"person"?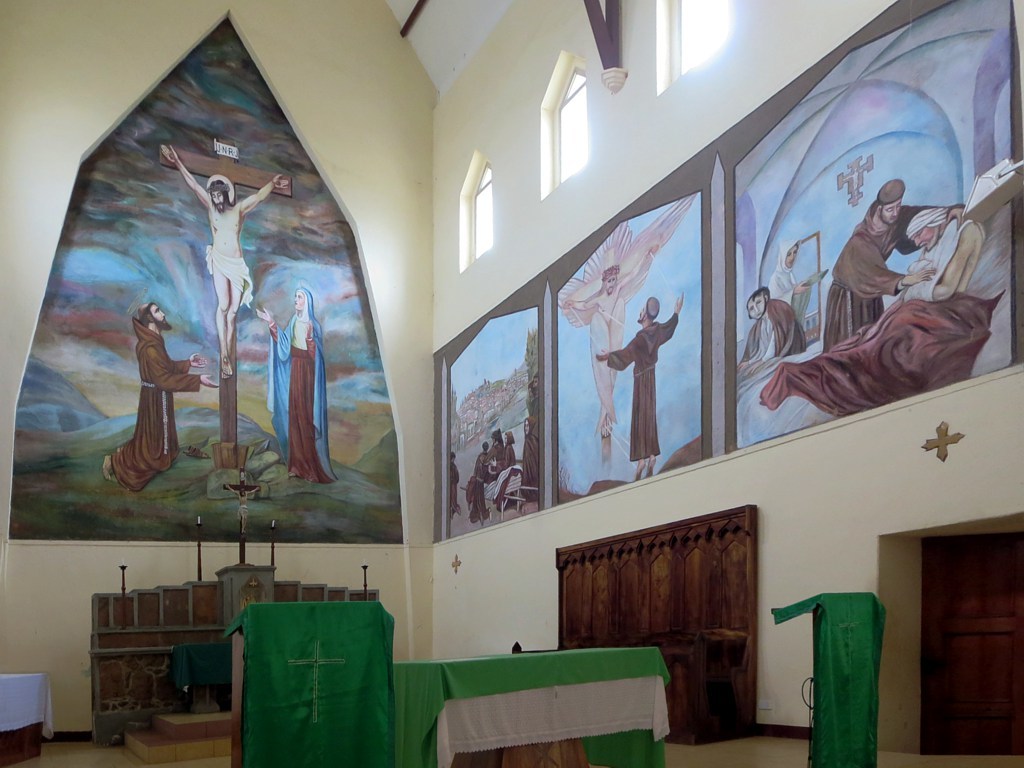
box=[505, 427, 517, 466]
